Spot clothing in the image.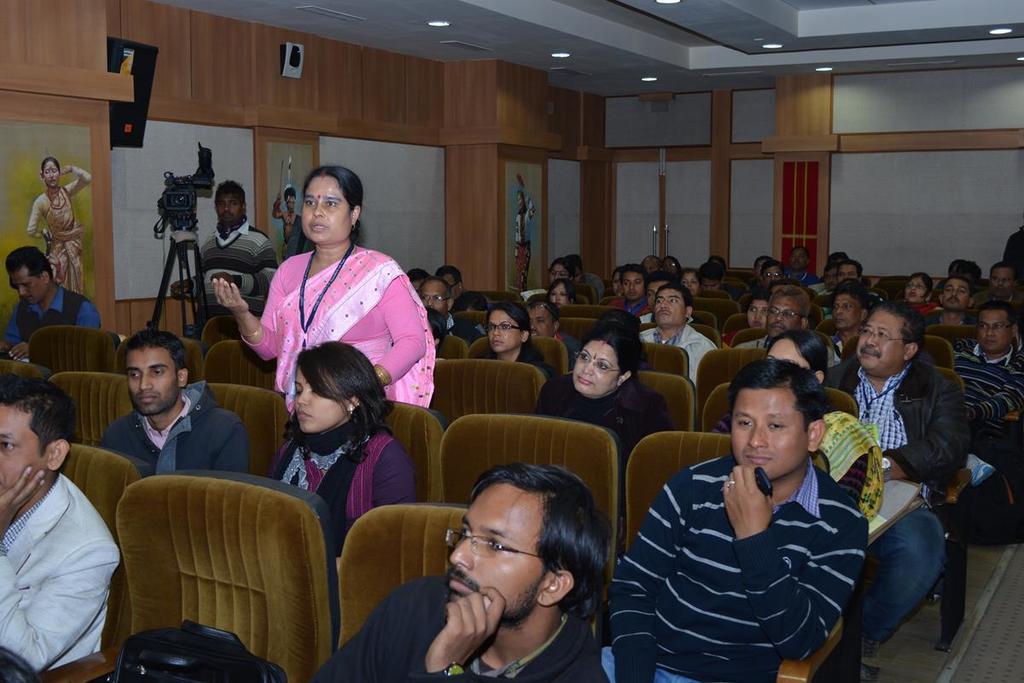
clothing found at x1=99 y1=377 x2=251 y2=478.
